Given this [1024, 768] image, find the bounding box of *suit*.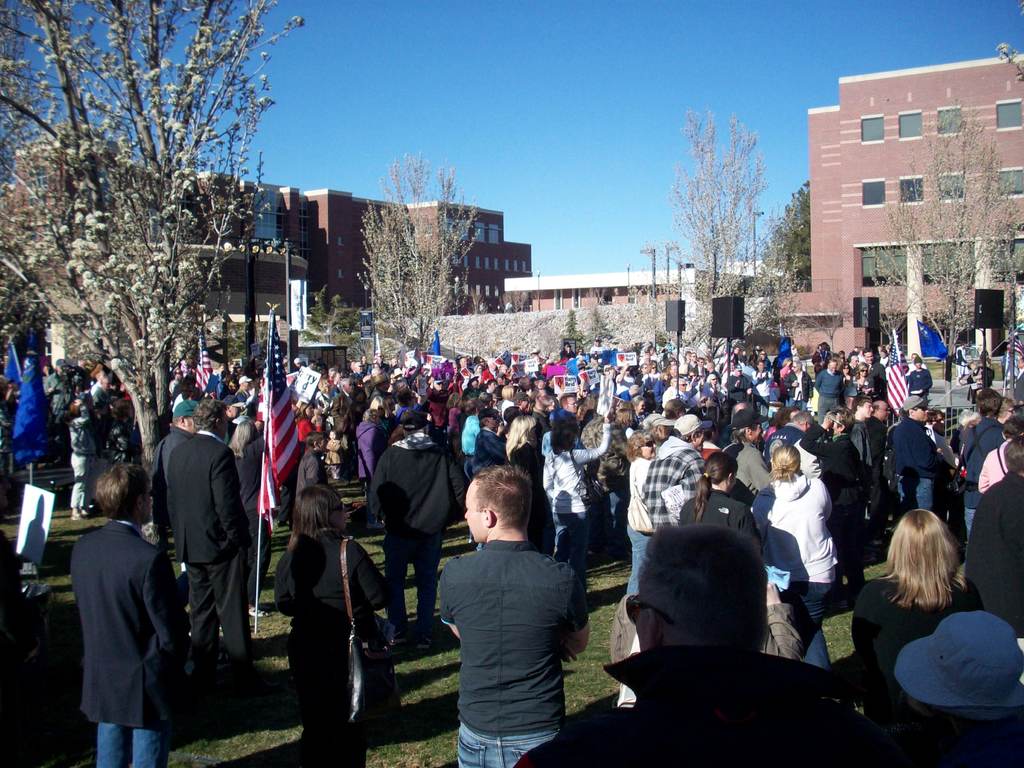
<region>348, 372, 367, 385</region>.
